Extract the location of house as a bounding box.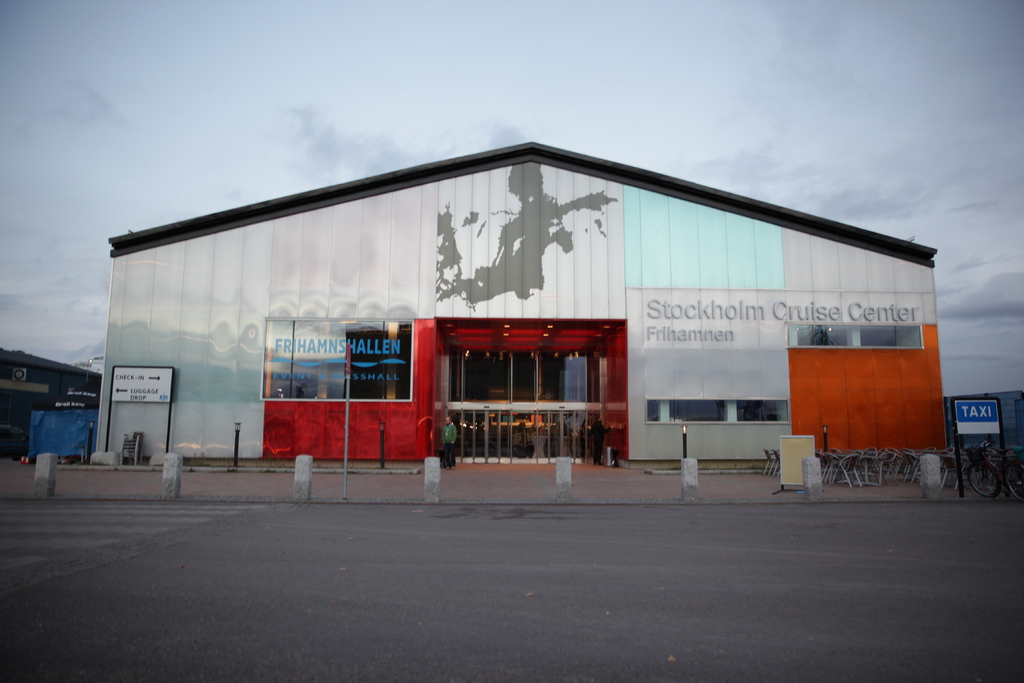
Rect(0, 356, 106, 473).
